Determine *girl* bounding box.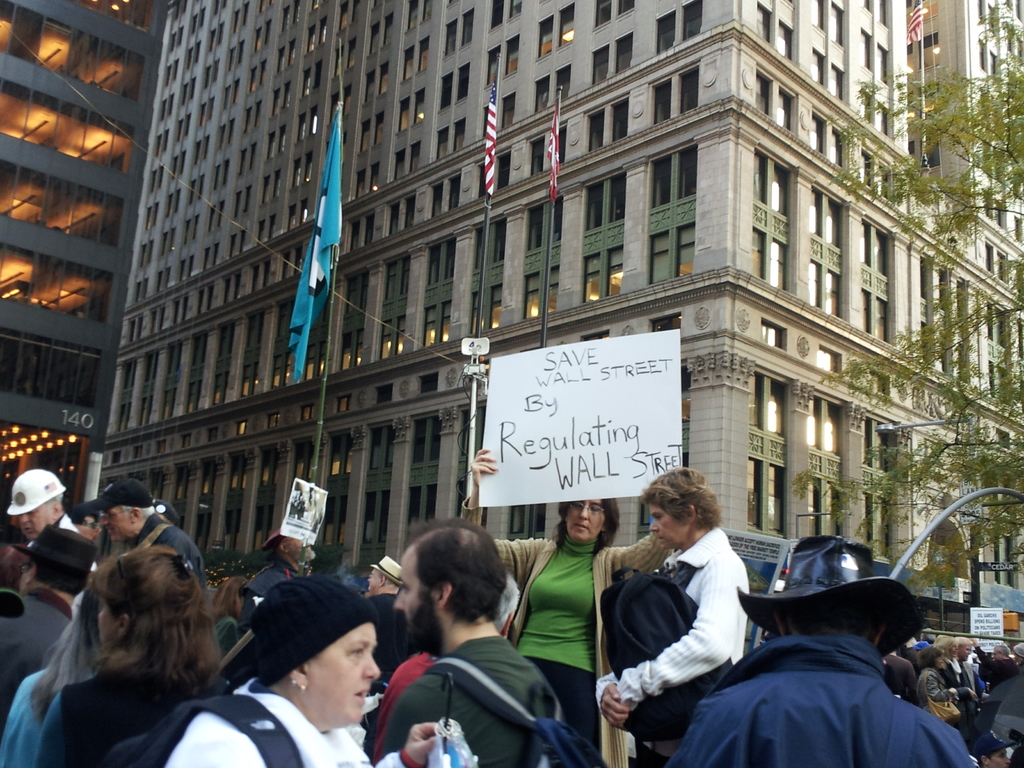
Determined: 459, 452, 673, 767.
